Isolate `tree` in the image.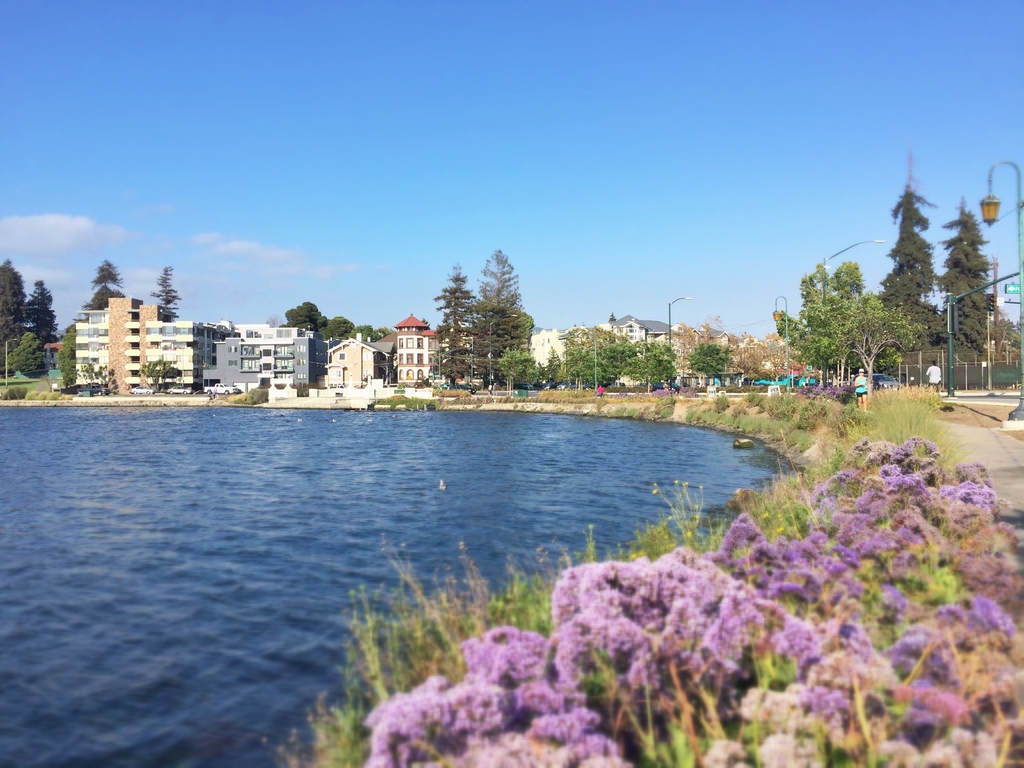
Isolated region: [369, 324, 401, 341].
